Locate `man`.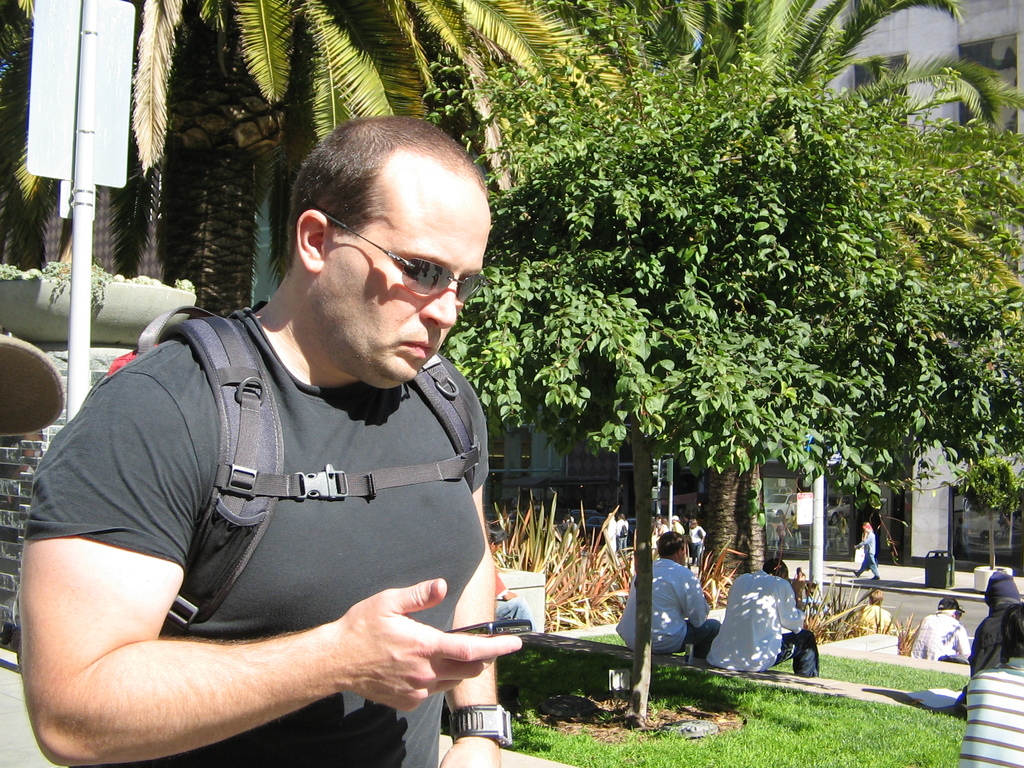
Bounding box: region(842, 588, 893, 637).
